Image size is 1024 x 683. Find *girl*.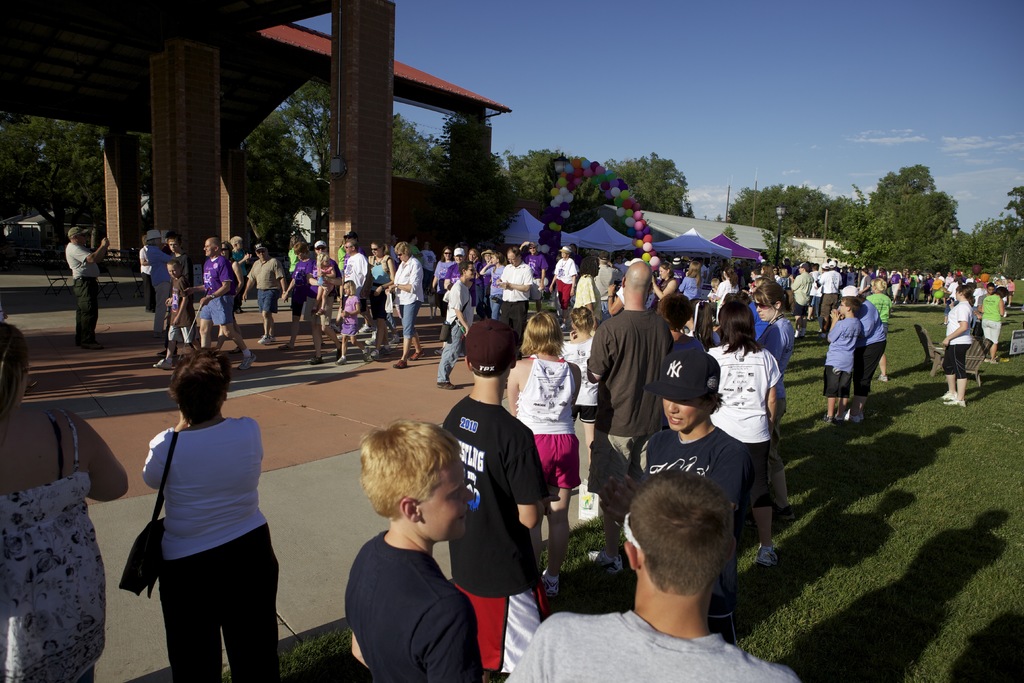
[563,305,595,520].
